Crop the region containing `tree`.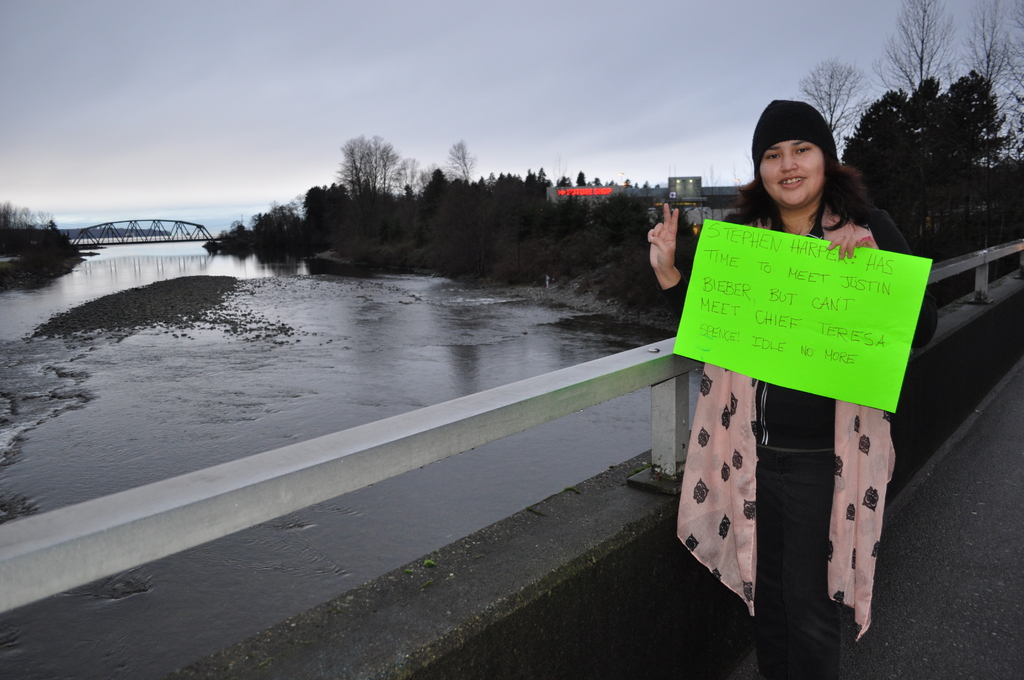
Crop region: region(449, 135, 481, 195).
